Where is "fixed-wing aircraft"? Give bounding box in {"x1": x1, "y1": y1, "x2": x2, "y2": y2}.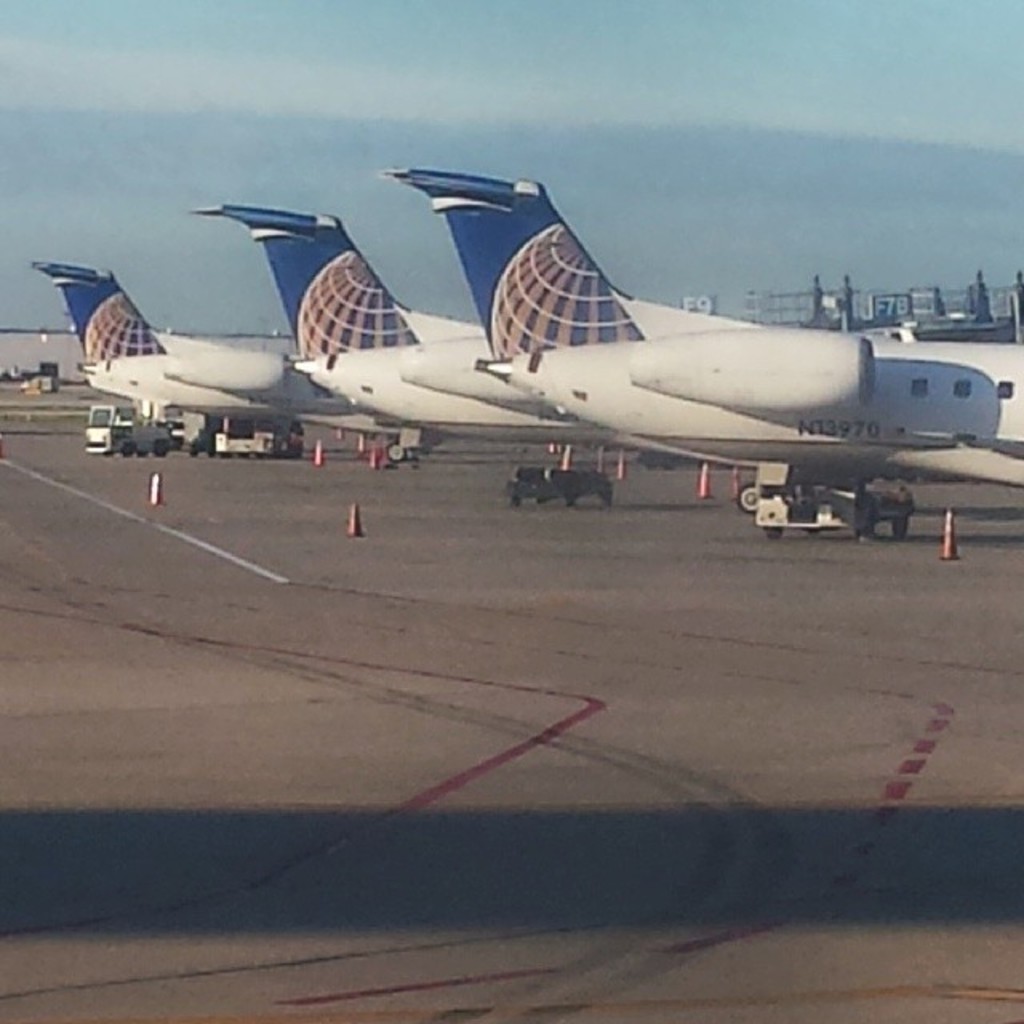
{"x1": 162, "y1": 213, "x2": 746, "y2": 509}.
